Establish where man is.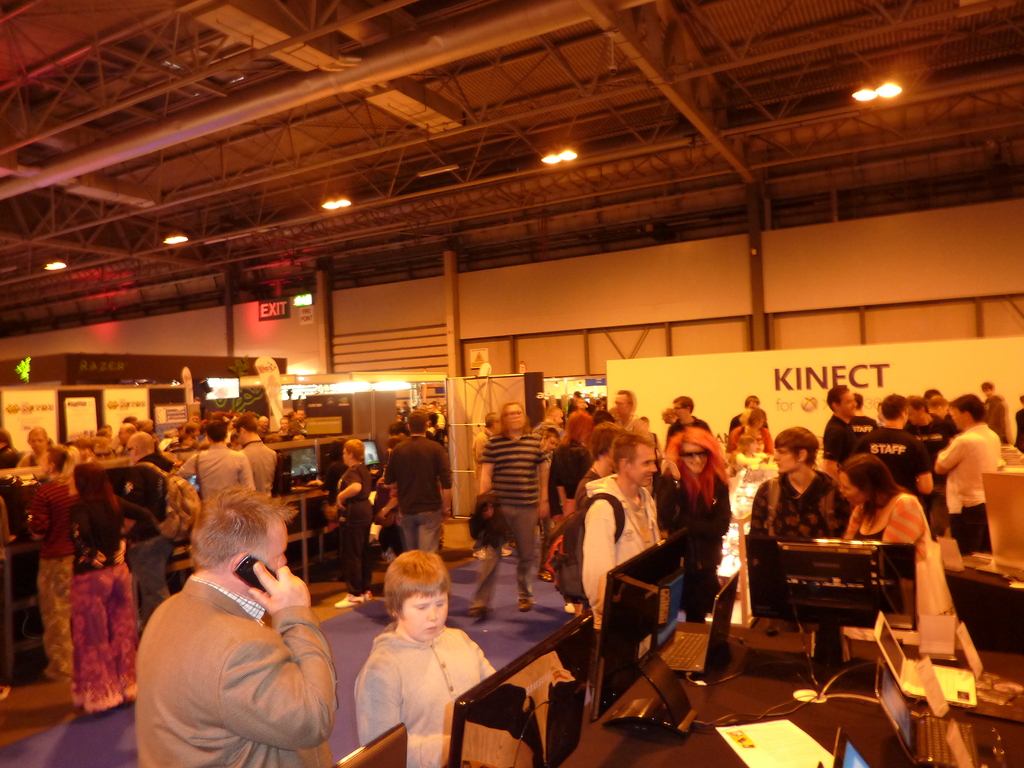
Established at [133, 419, 166, 451].
